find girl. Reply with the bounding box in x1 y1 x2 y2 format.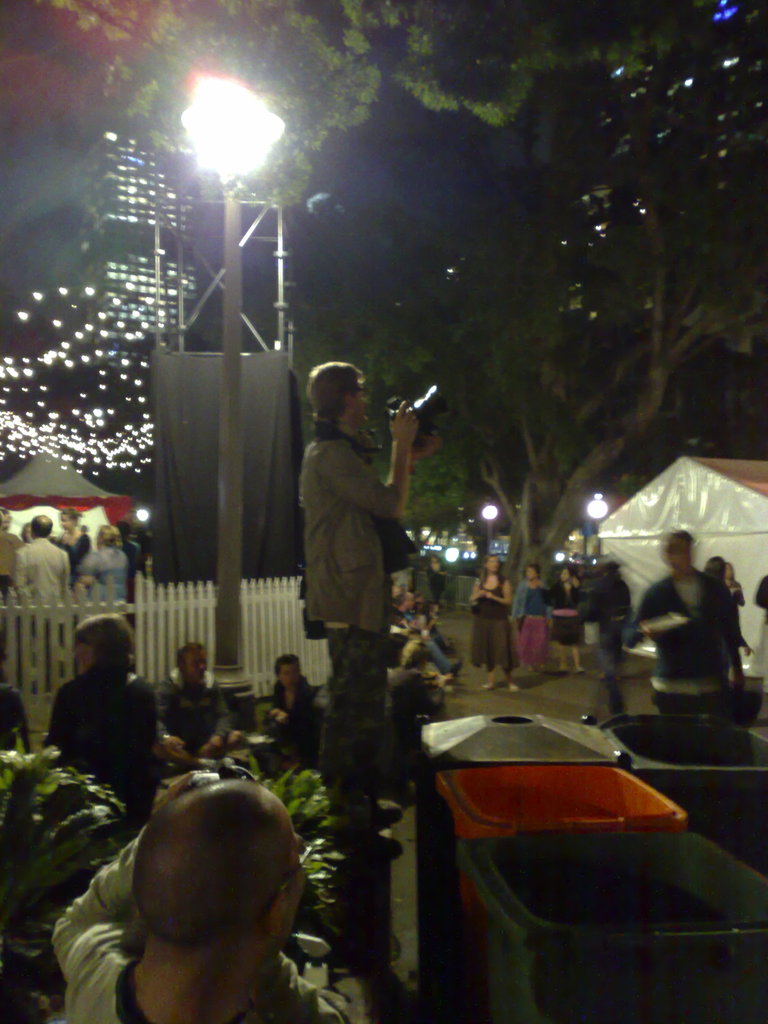
517 564 557 671.
